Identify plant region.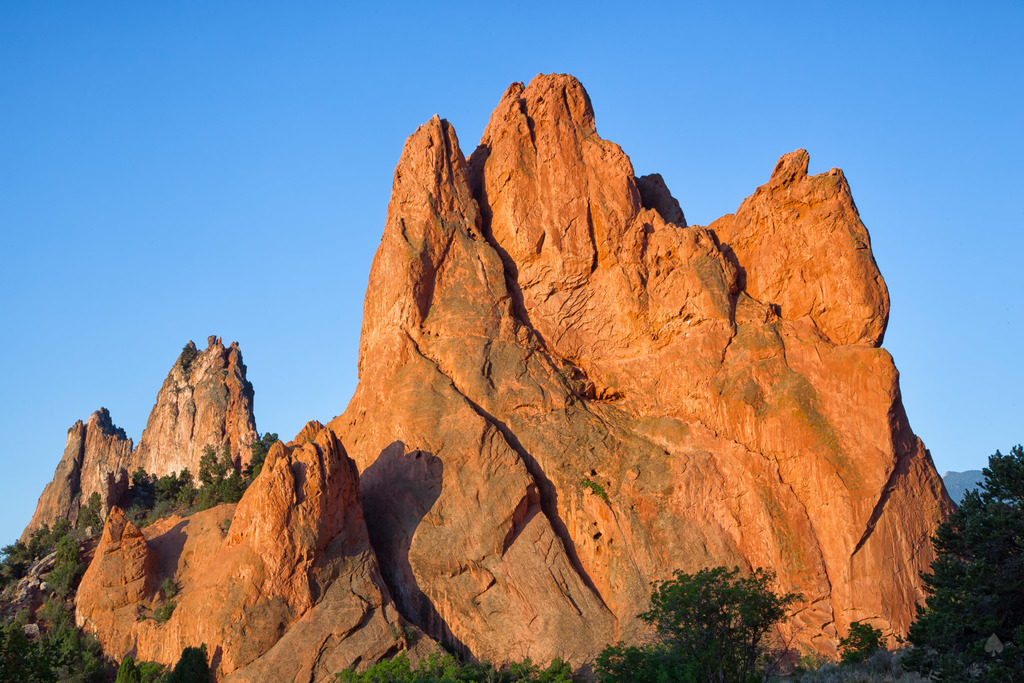
Region: BBox(154, 604, 164, 626).
